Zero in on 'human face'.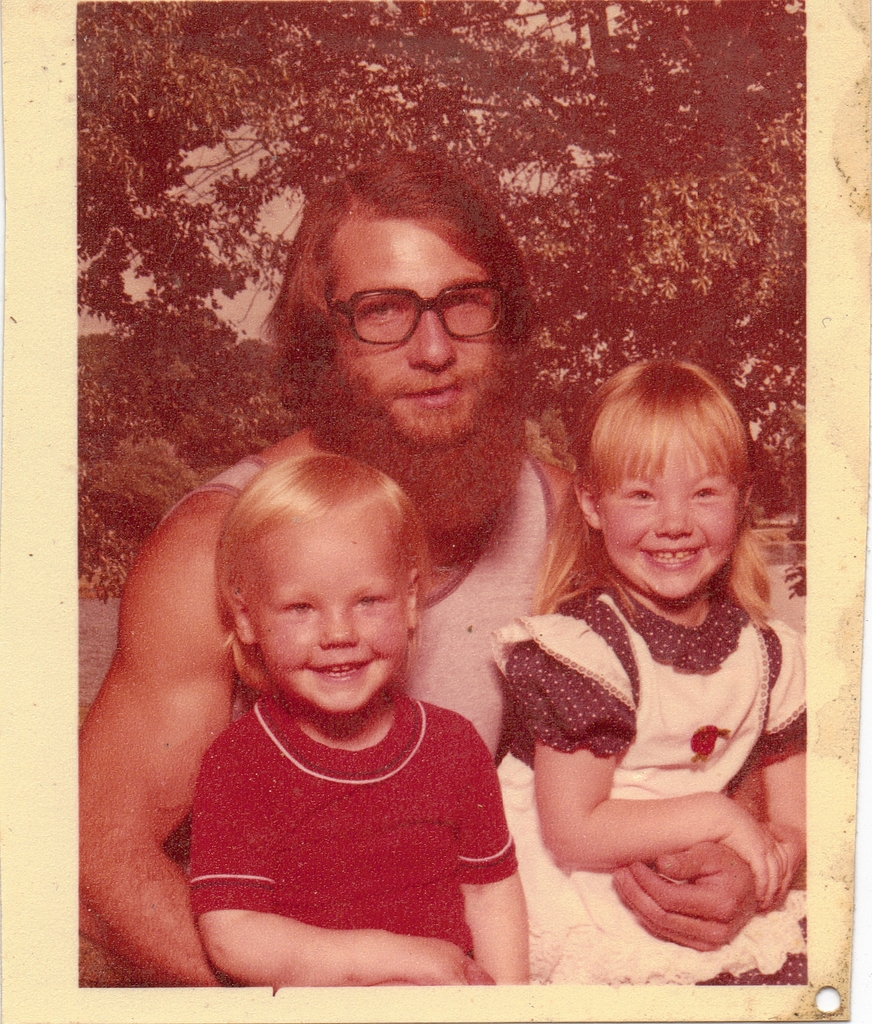
Zeroed in: (x1=593, y1=431, x2=735, y2=600).
